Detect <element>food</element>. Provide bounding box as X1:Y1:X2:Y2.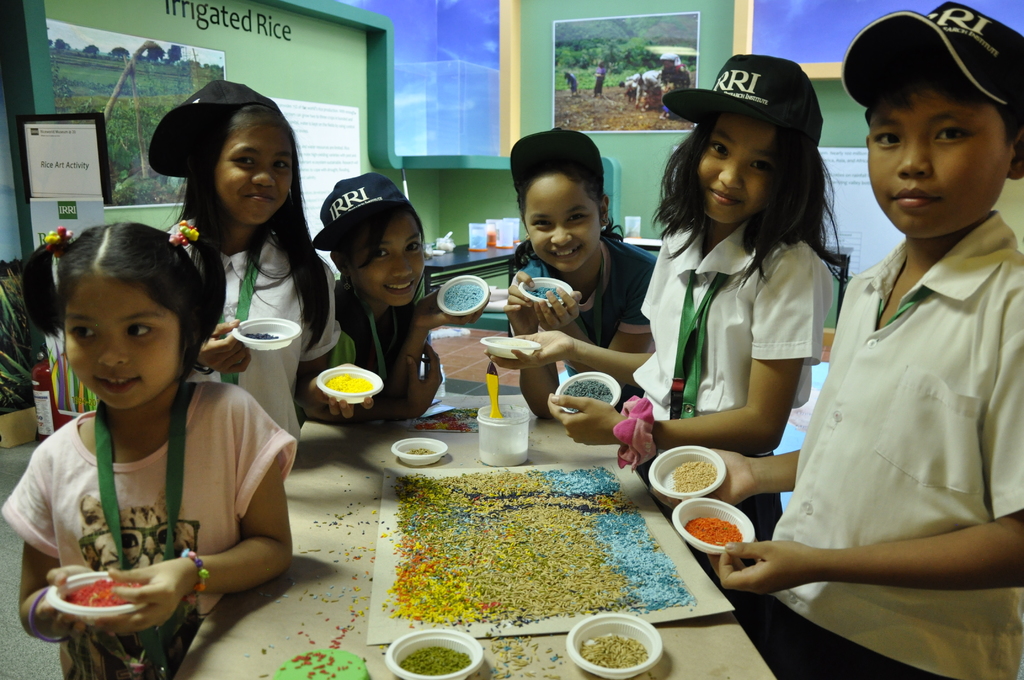
685:517:744:549.
